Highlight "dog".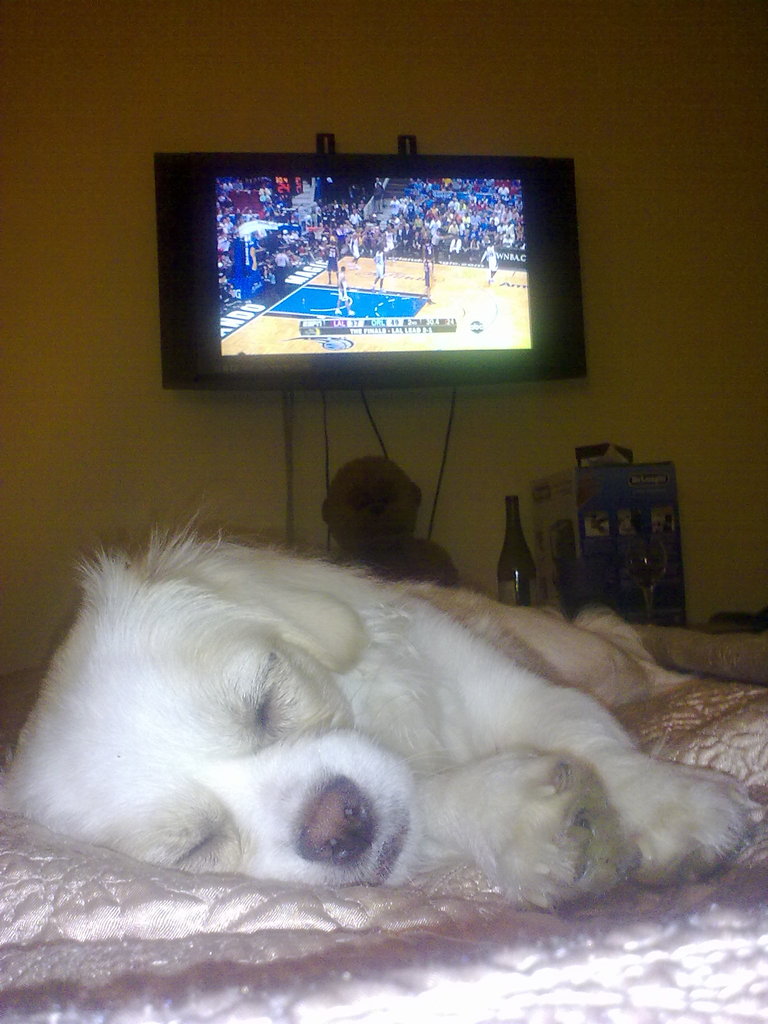
Highlighted region: <bbox>0, 515, 749, 912</bbox>.
